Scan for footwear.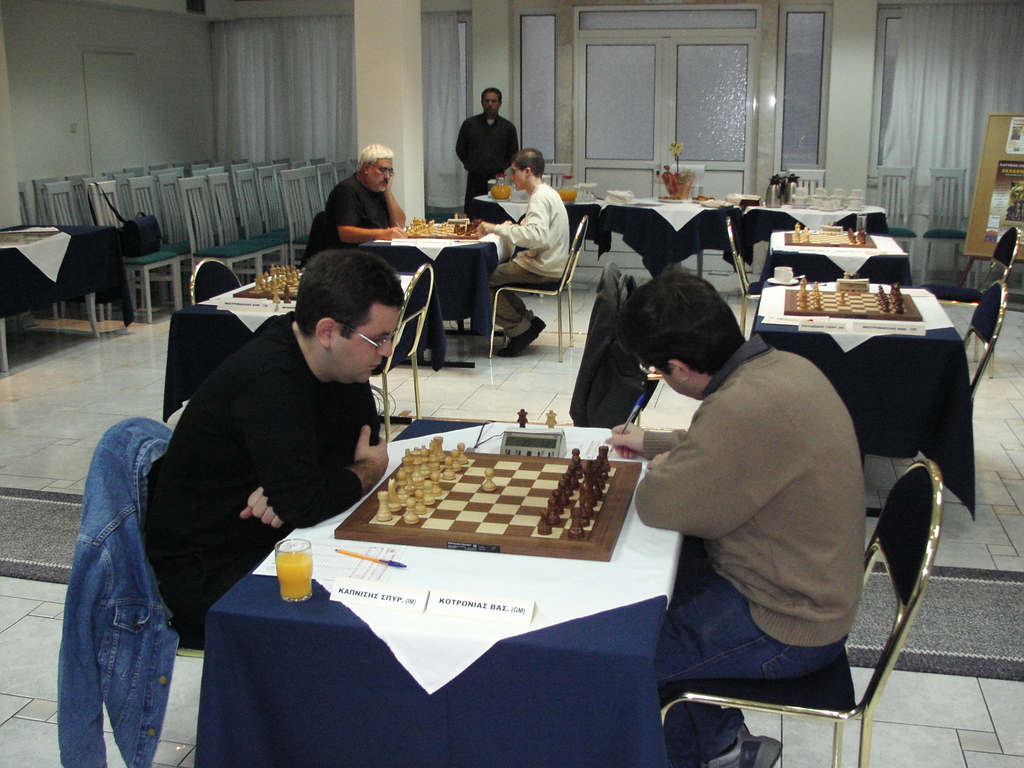
Scan result: (x1=707, y1=726, x2=785, y2=767).
